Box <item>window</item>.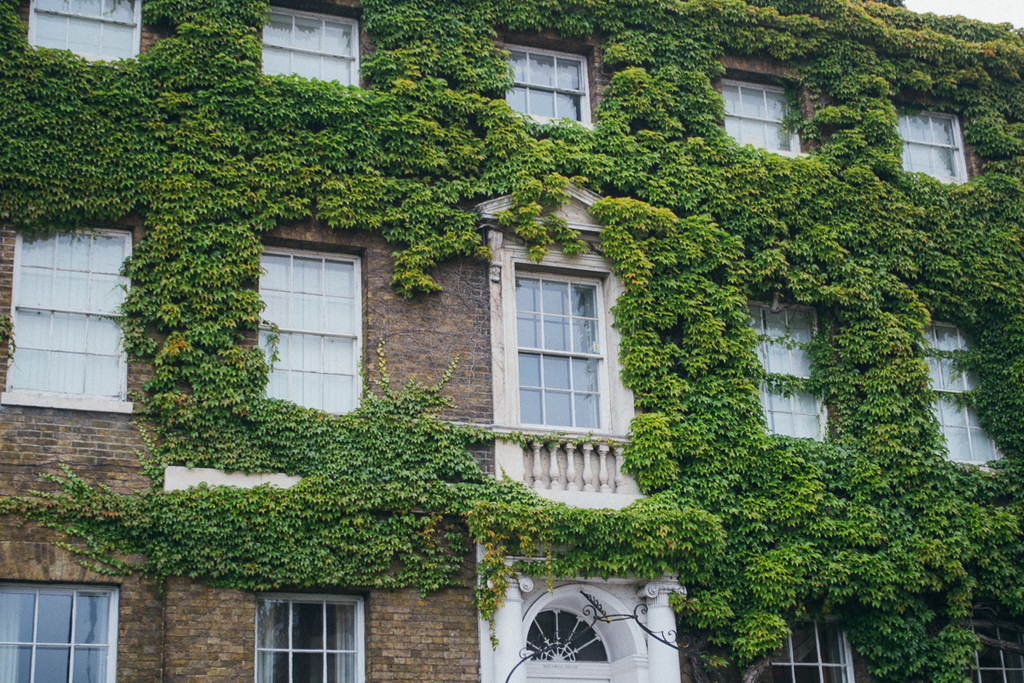
bbox=(493, 238, 625, 445).
